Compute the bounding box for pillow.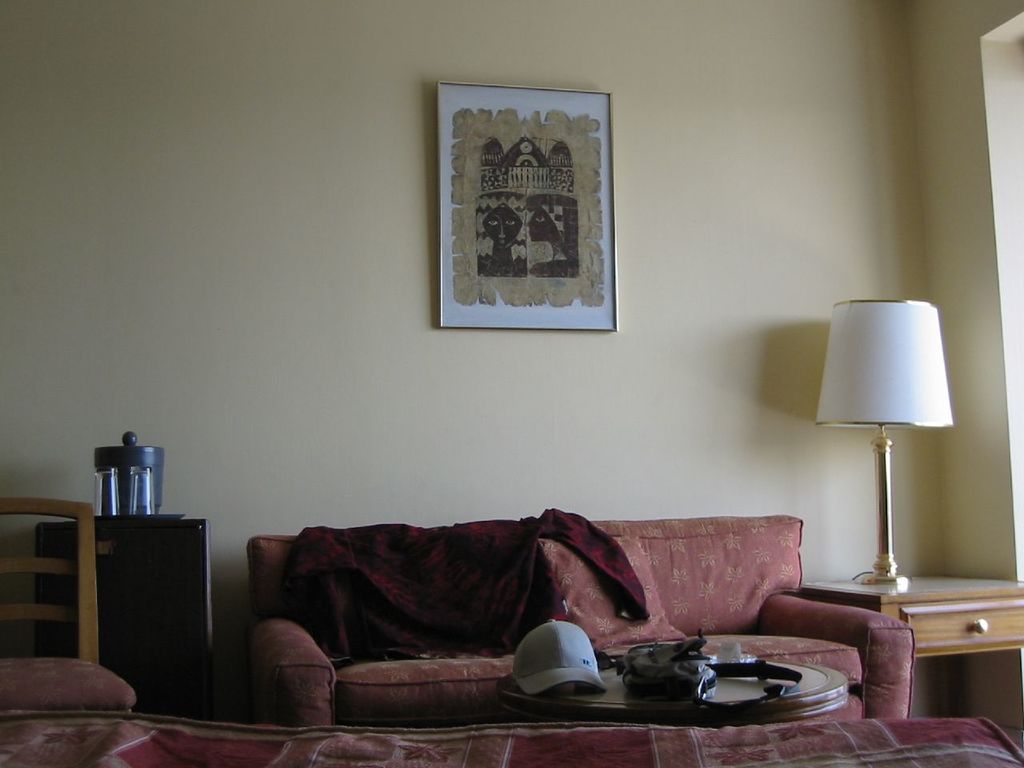
box(535, 538, 687, 657).
